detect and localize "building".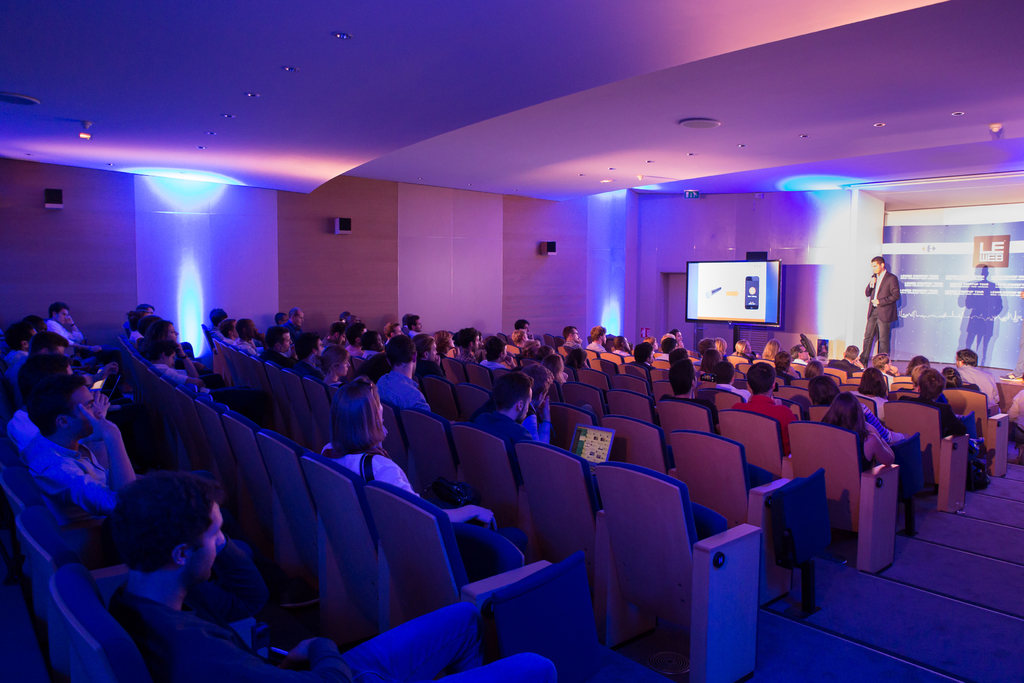
Localized at <bbox>0, 0, 1022, 682</bbox>.
